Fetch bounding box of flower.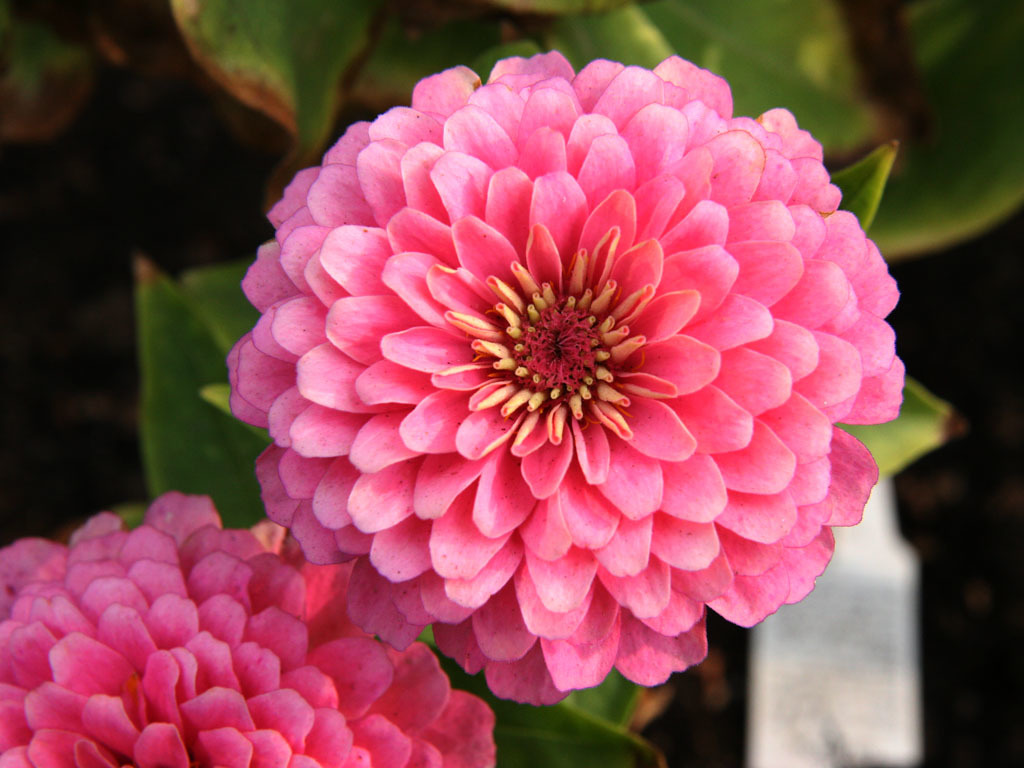
Bbox: <bbox>0, 493, 498, 767</bbox>.
